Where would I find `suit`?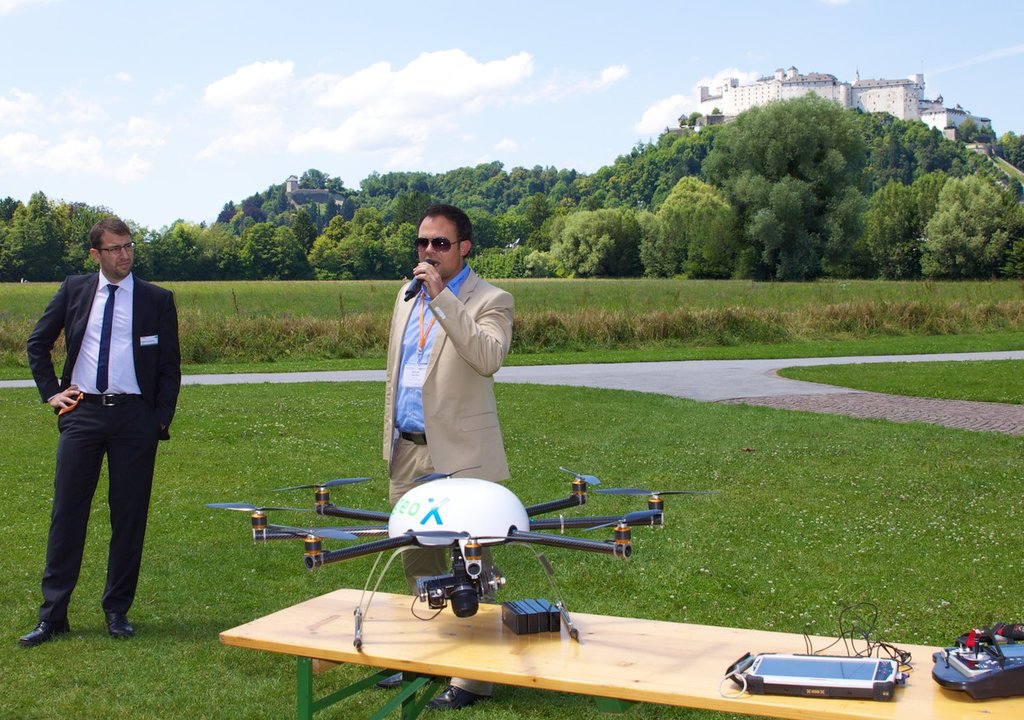
At bbox=[33, 212, 176, 656].
